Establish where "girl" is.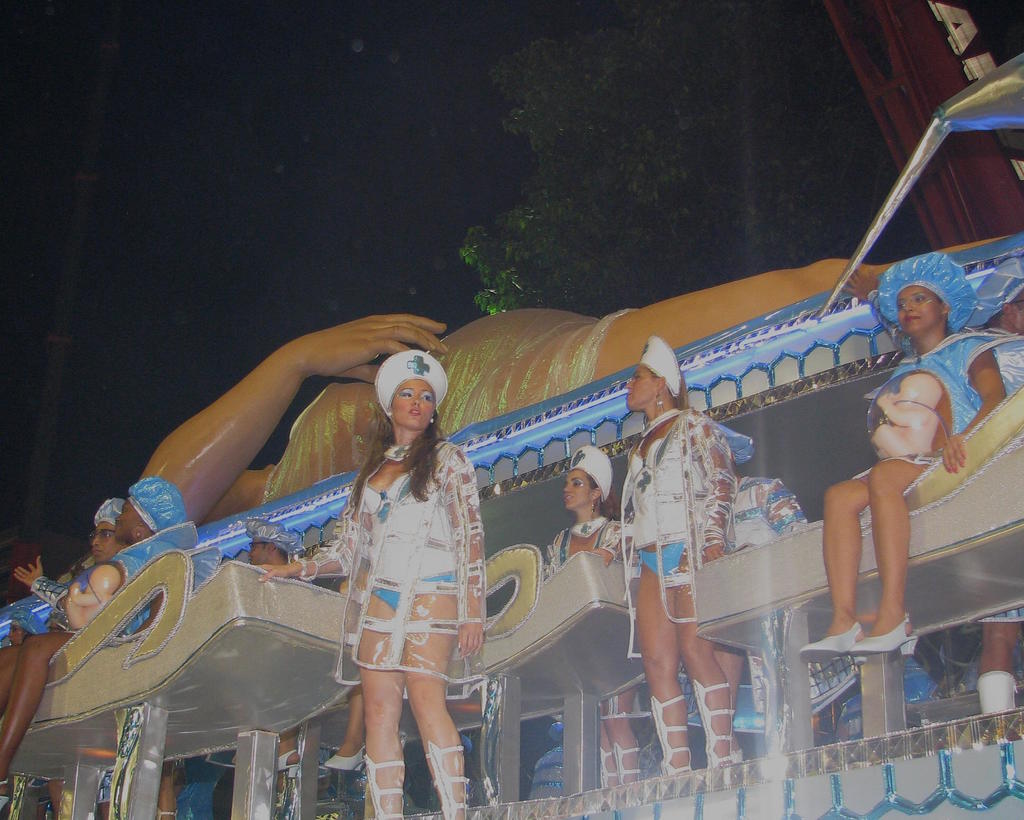
Established at select_region(799, 252, 1009, 659).
